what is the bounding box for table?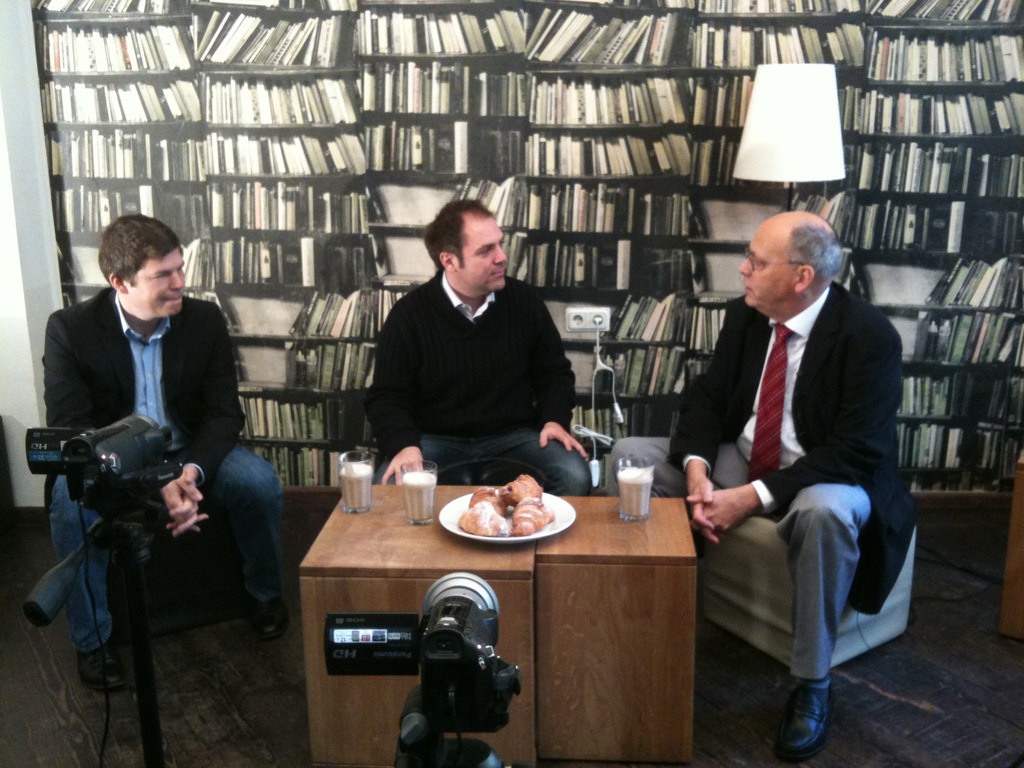
bbox(538, 497, 689, 767).
